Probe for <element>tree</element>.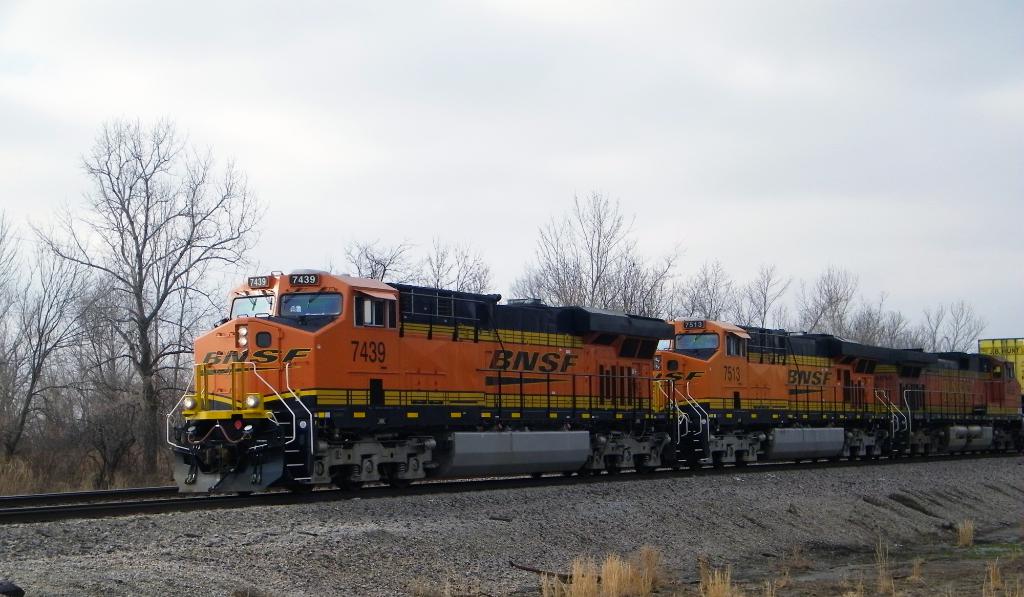
Probe result: Rect(25, 116, 195, 499).
